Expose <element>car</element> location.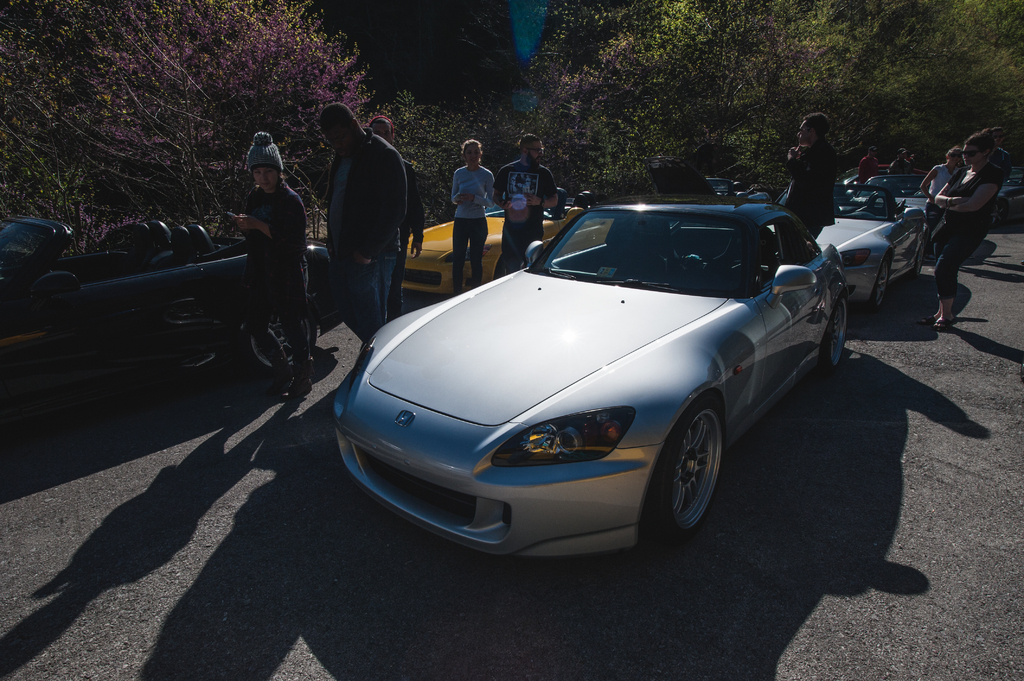
Exposed at <region>1, 216, 339, 423</region>.
